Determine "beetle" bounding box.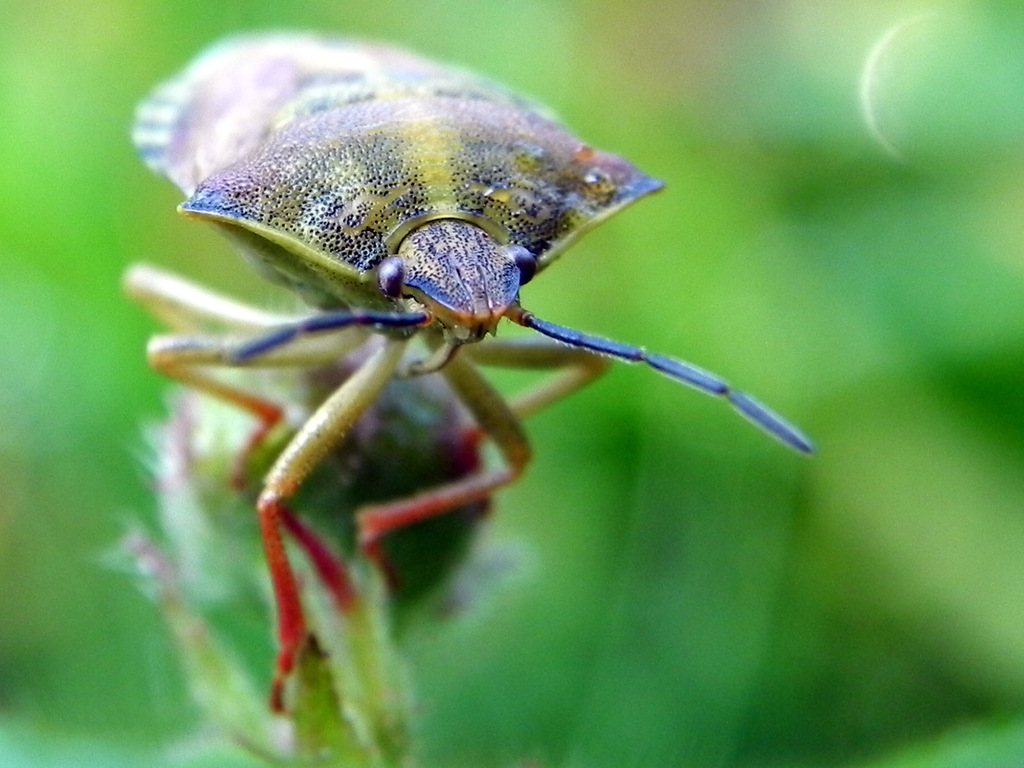
Determined: (123, 46, 834, 728).
